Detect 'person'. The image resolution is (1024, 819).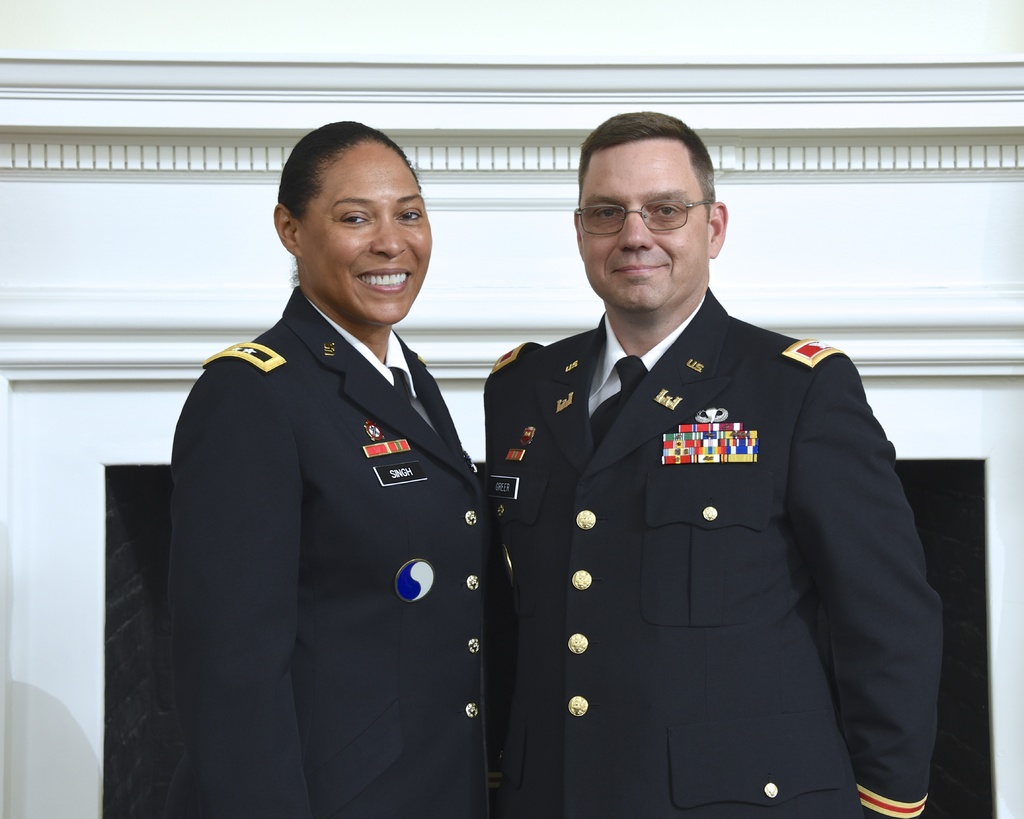
locate(158, 113, 531, 818).
